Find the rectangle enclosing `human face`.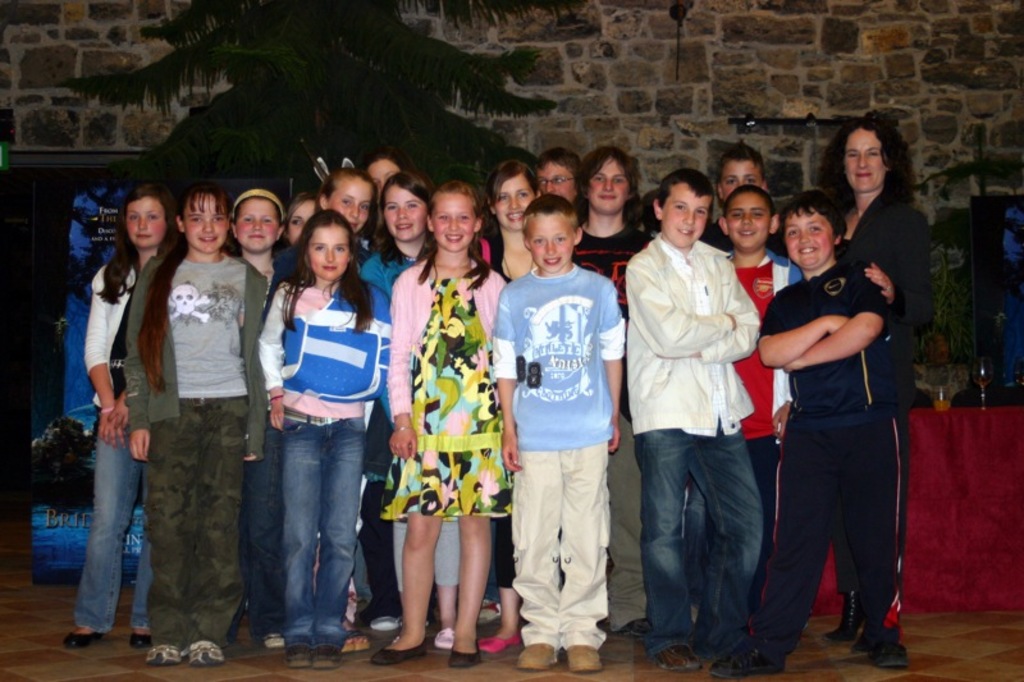
bbox=[233, 198, 282, 255].
